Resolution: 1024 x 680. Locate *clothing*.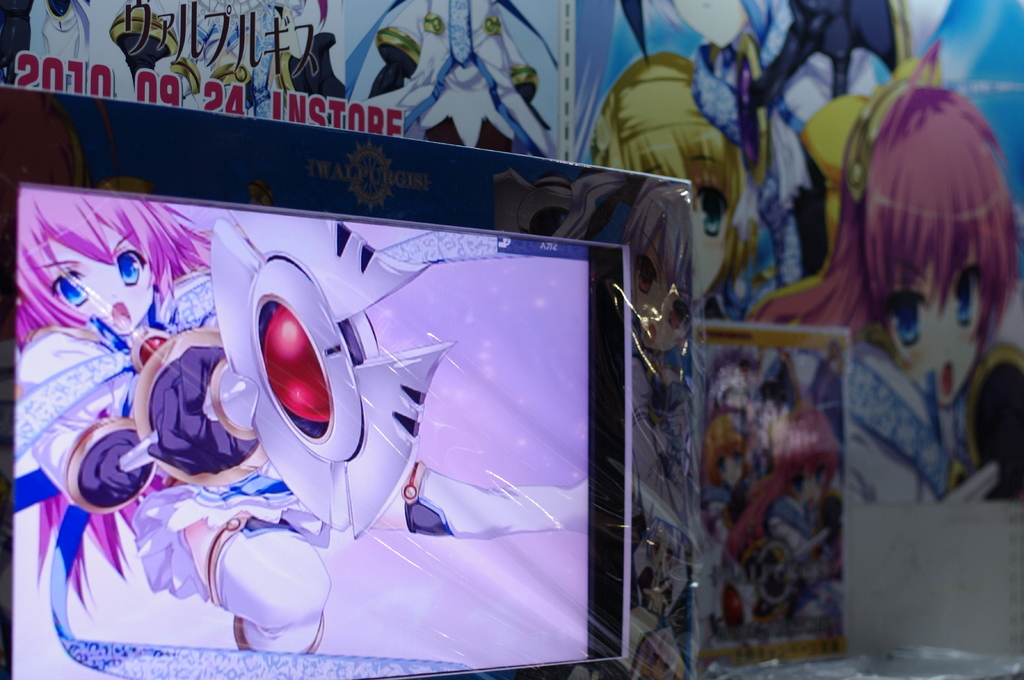
Rect(350, 0, 557, 157).
